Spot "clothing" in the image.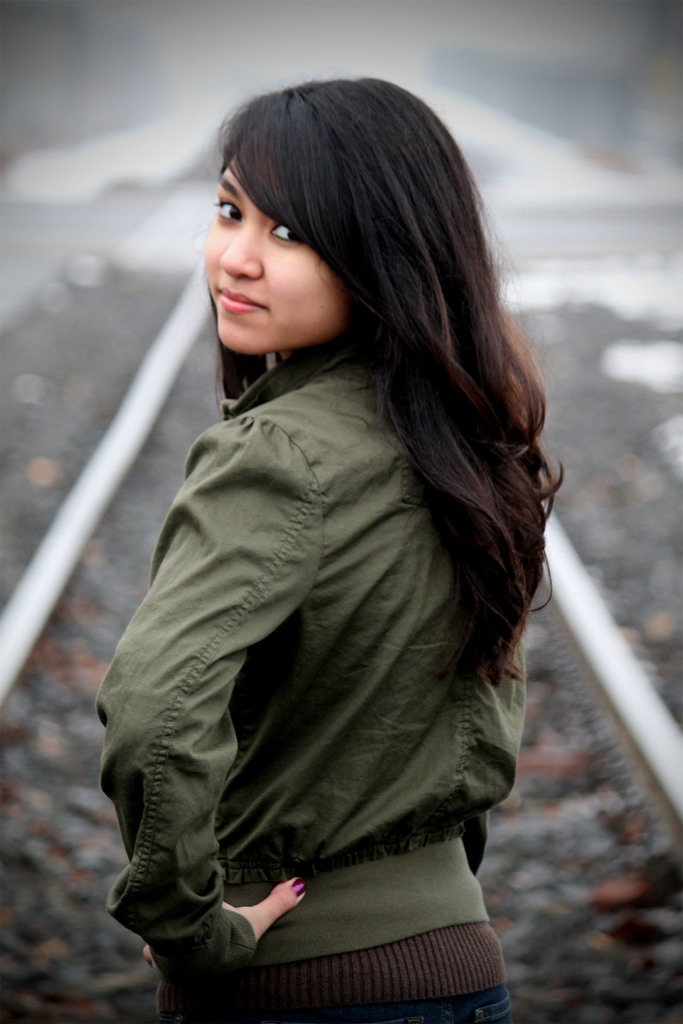
"clothing" found at detection(95, 335, 529, 1023).
